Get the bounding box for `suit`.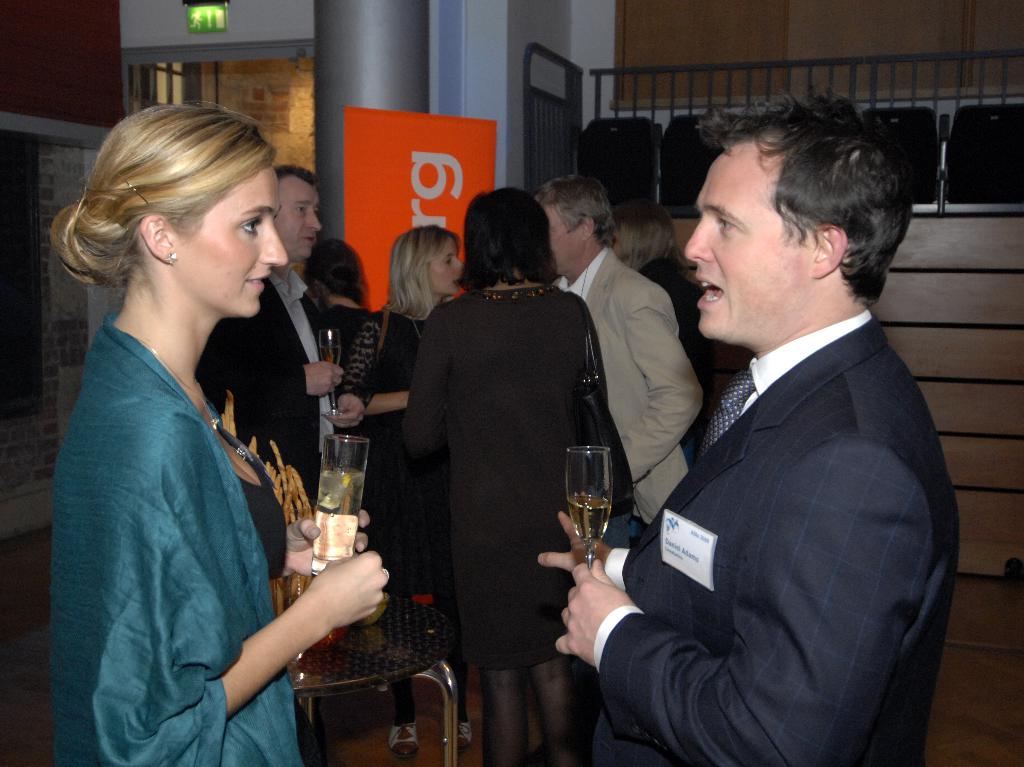
(left=588, top=214, right=975, bottom=766).
